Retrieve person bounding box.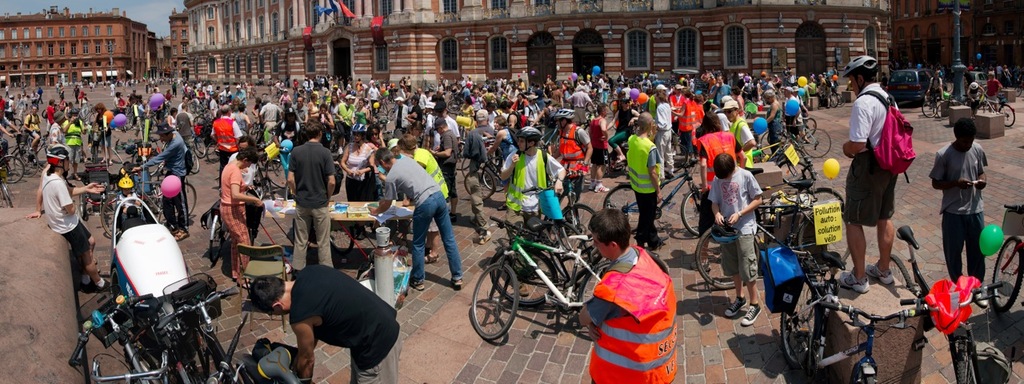
Bounding box: detection(574, 202, 675, 383).
